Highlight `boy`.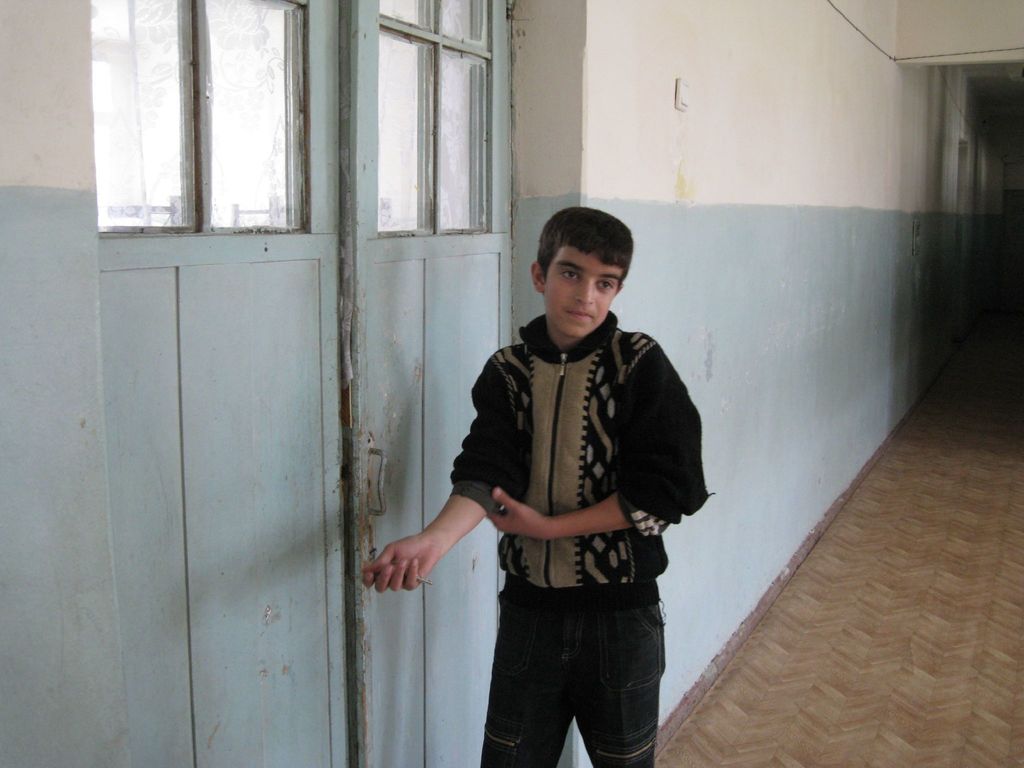
Highlighted region: (364, 209, 721, 767).
